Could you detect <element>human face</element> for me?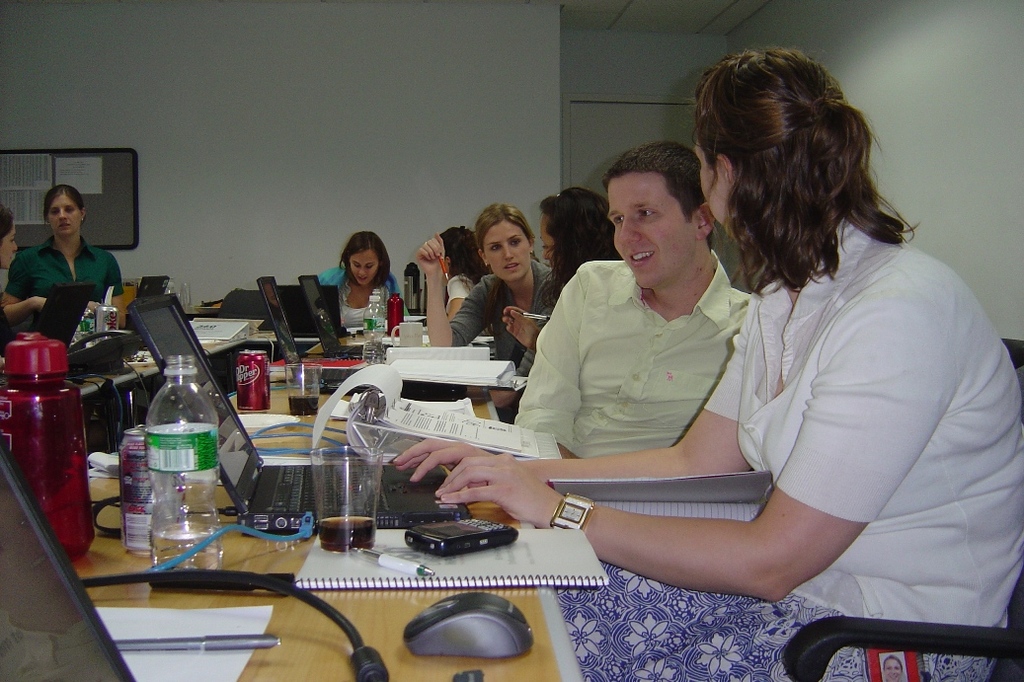
Detection result: select_region(48, 197, 79, 238).
